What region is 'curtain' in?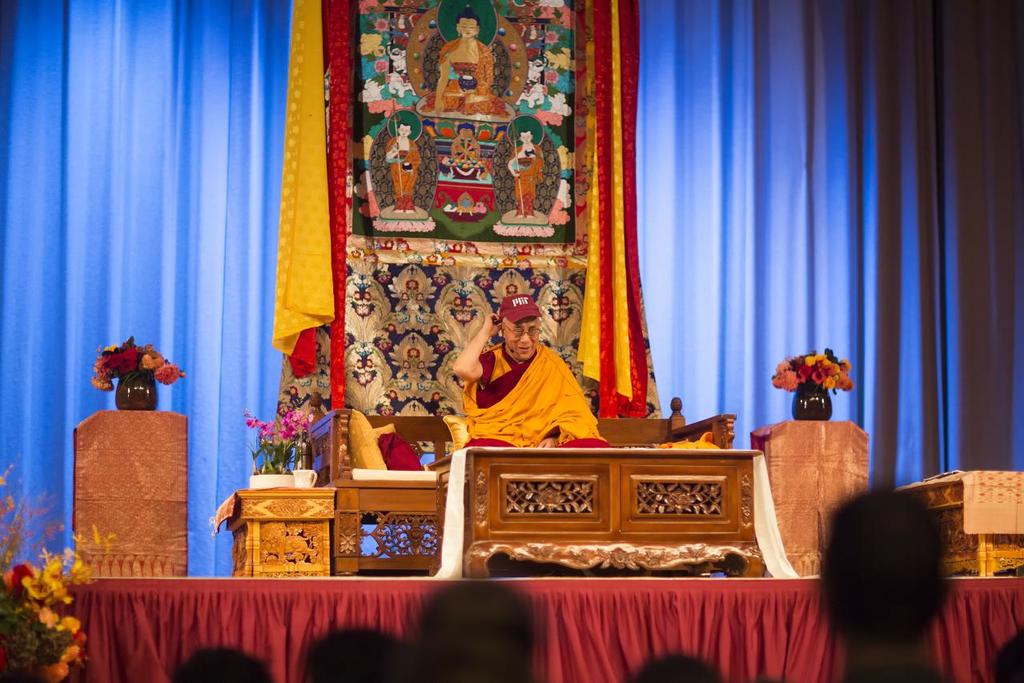
<box>640,0,1023,496</box>.
